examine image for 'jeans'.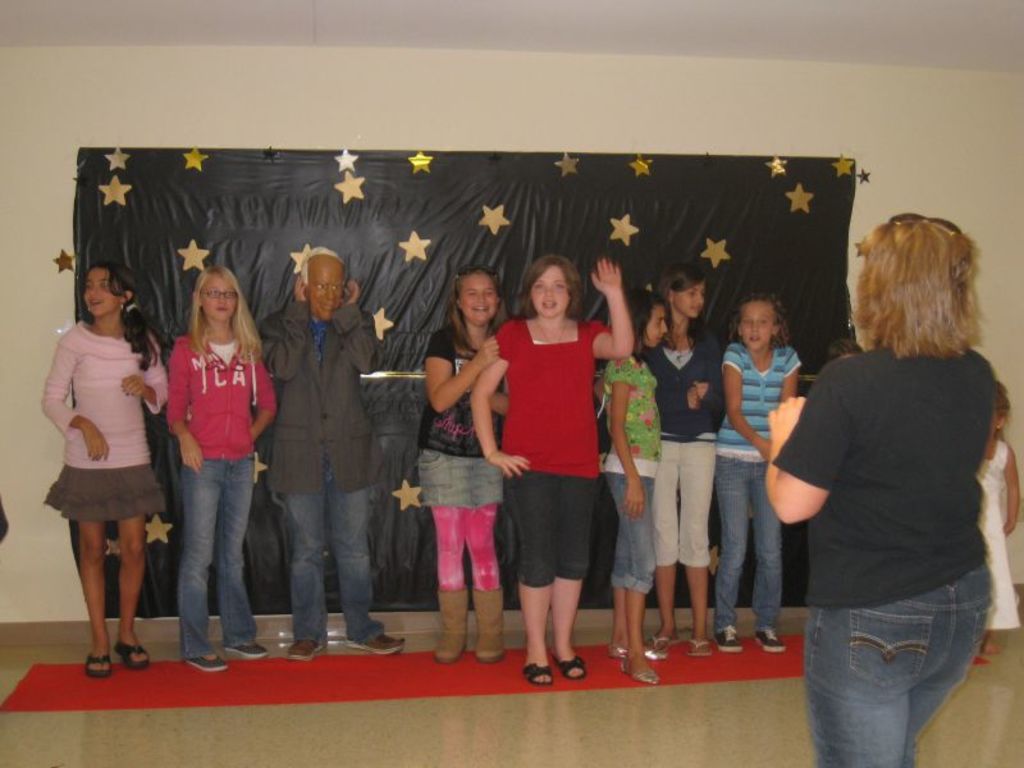
Examination result: pyautogui.locateOnScreen(704, 452, 783, 635).
